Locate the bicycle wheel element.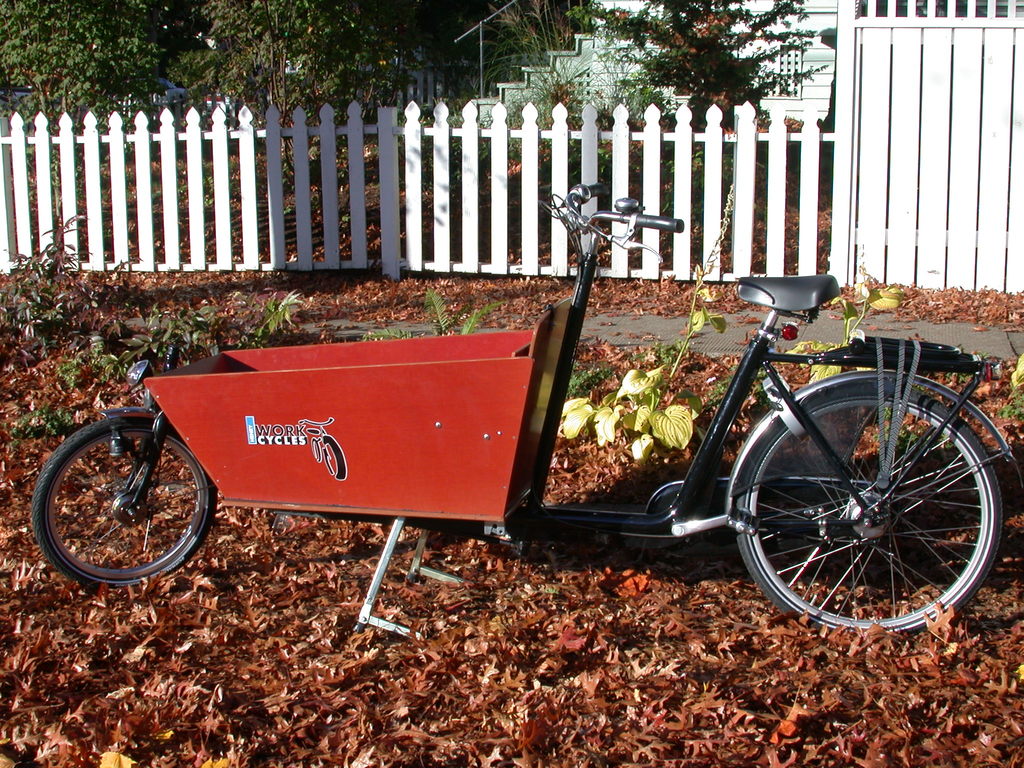
Element bbox: bbox=(738, 373, 1011, 646).
